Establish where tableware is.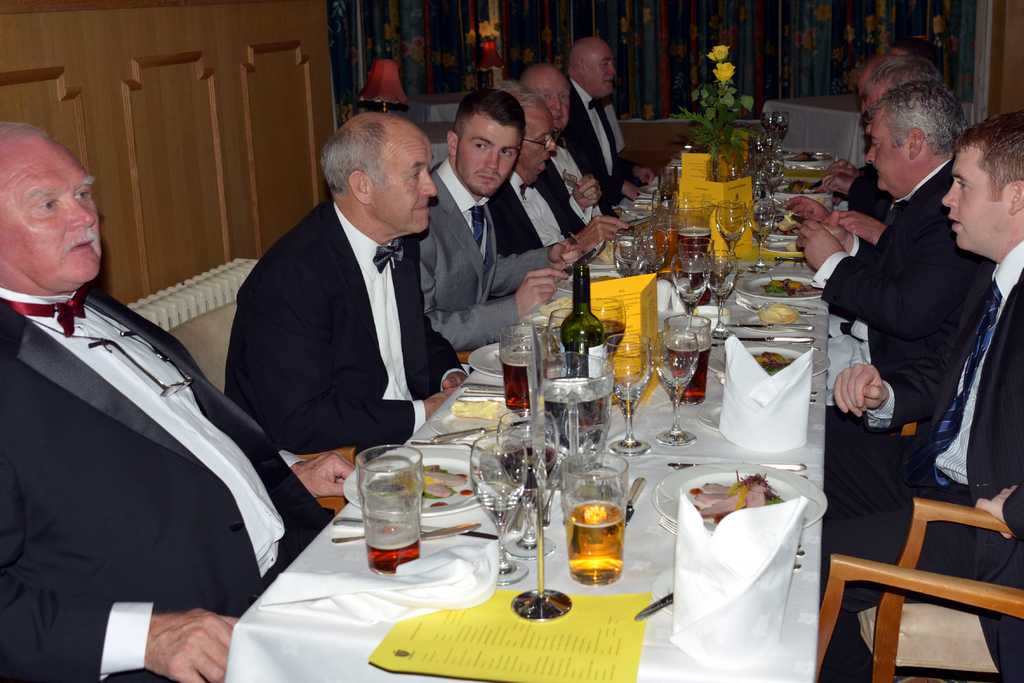
Established at region(781, 177, 834, 200).
